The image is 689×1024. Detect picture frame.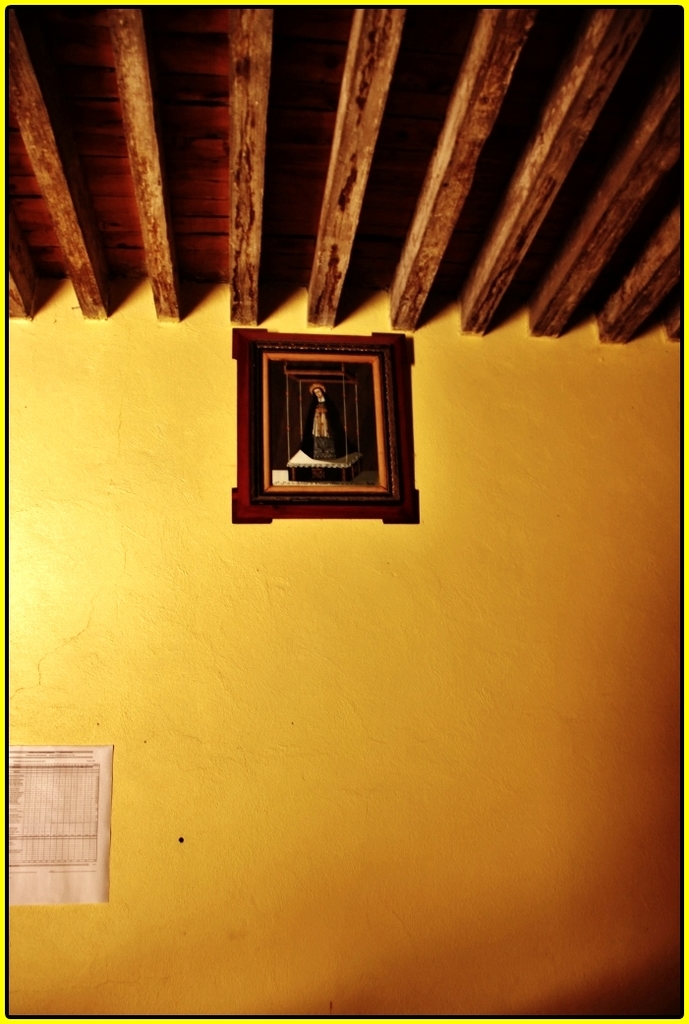
Detection: (left=234, top=311, right=419, bottom=509).
